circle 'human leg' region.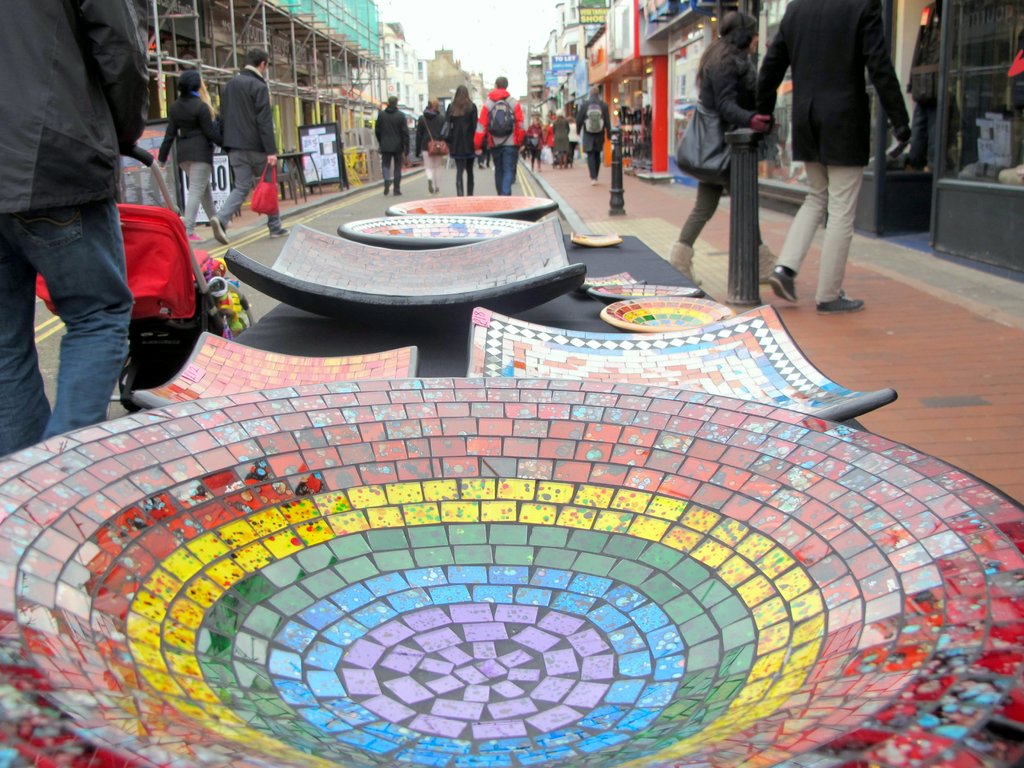
Region: 821, 166, 868, 311.
